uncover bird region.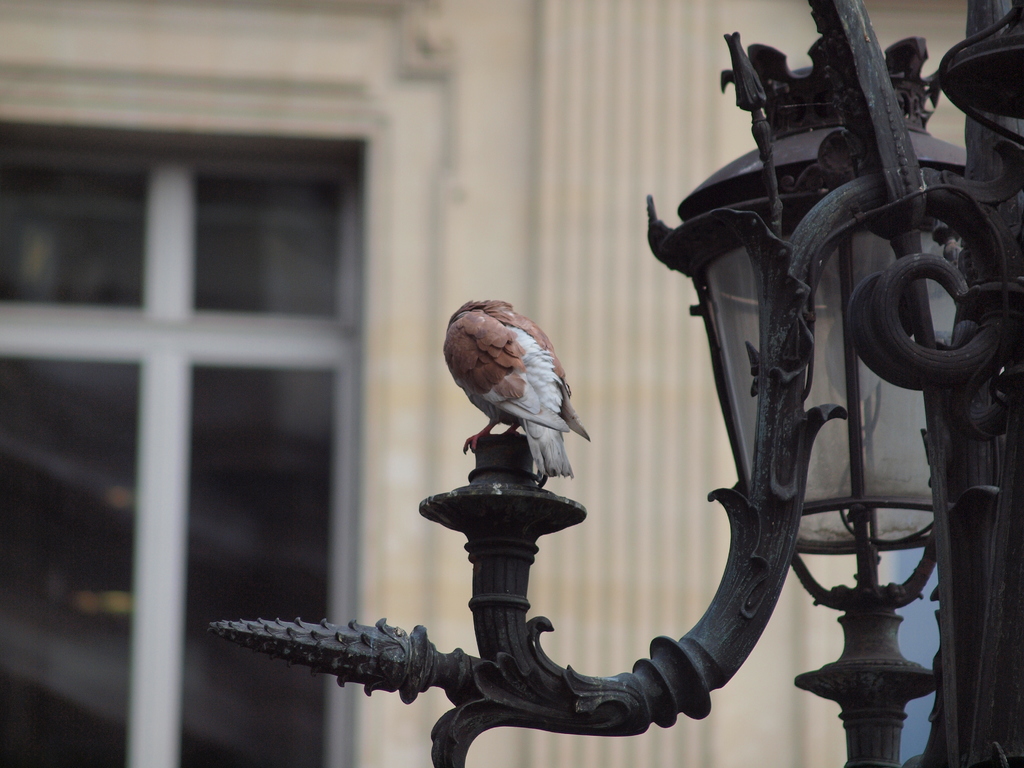
Uncovered: <box>439,294,591,488</box>.
